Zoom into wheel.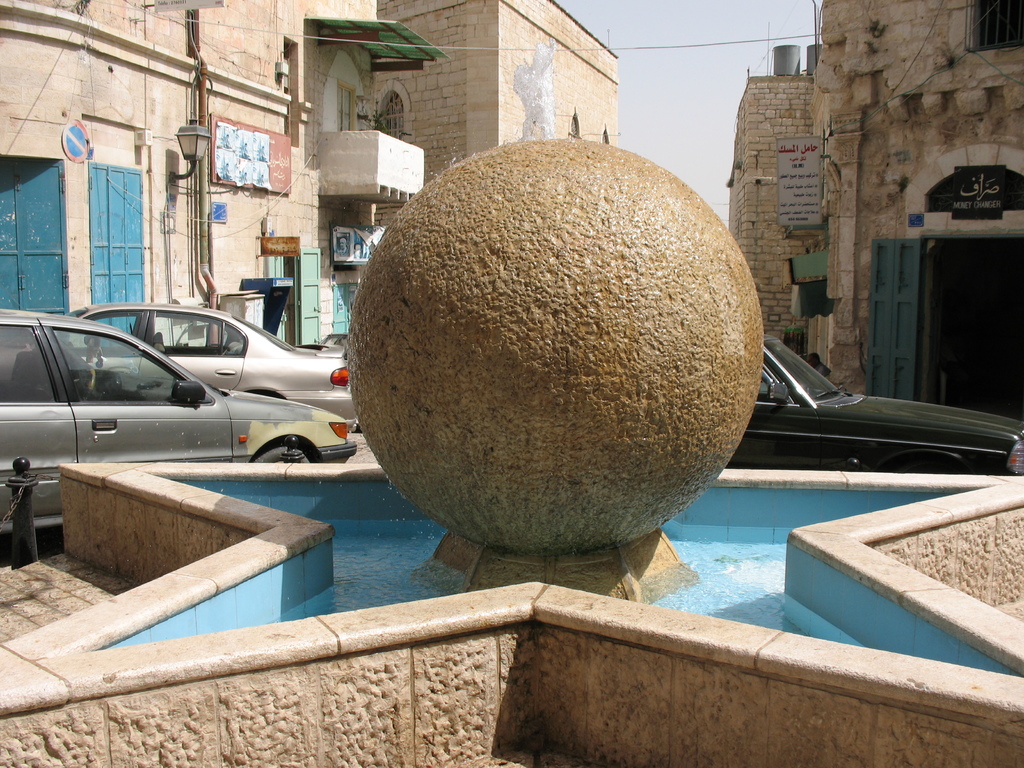
Zoom target: {"x1": 253, "y1": 444, "x2": 315, "y2": 465}.
